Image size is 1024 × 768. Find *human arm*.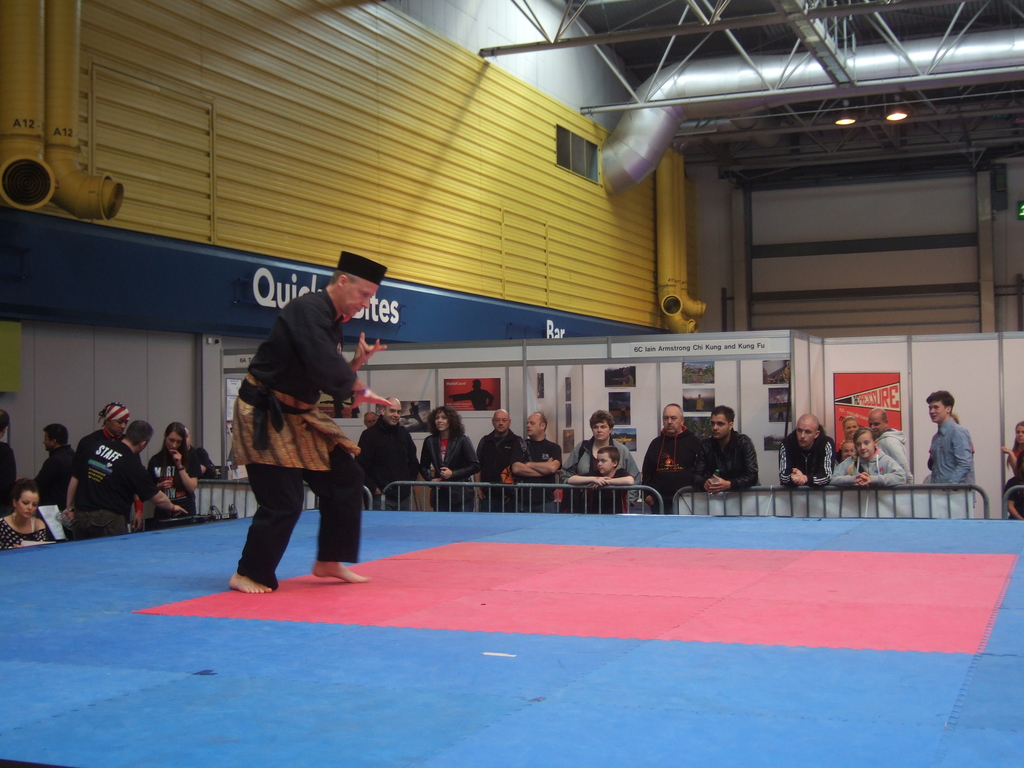
(x1=530, y1=442, x2=566, y2=475).
